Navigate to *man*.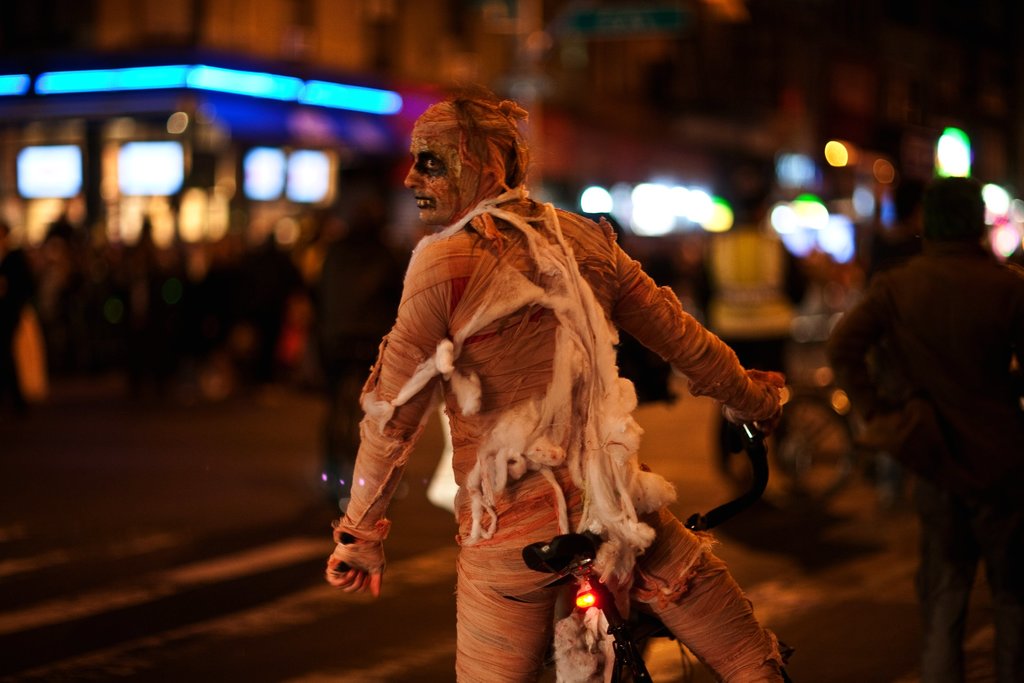
Navigation target: (820,156,1021,677).
